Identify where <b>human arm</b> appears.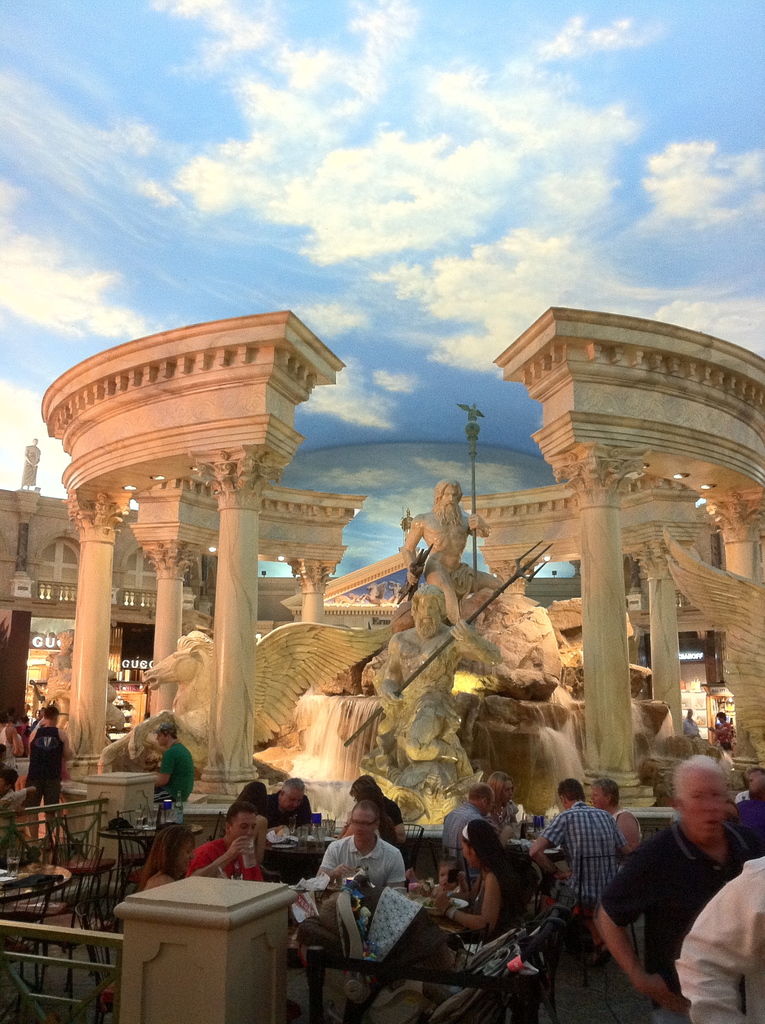
Appears at box=[376, 633, 408, 710].
